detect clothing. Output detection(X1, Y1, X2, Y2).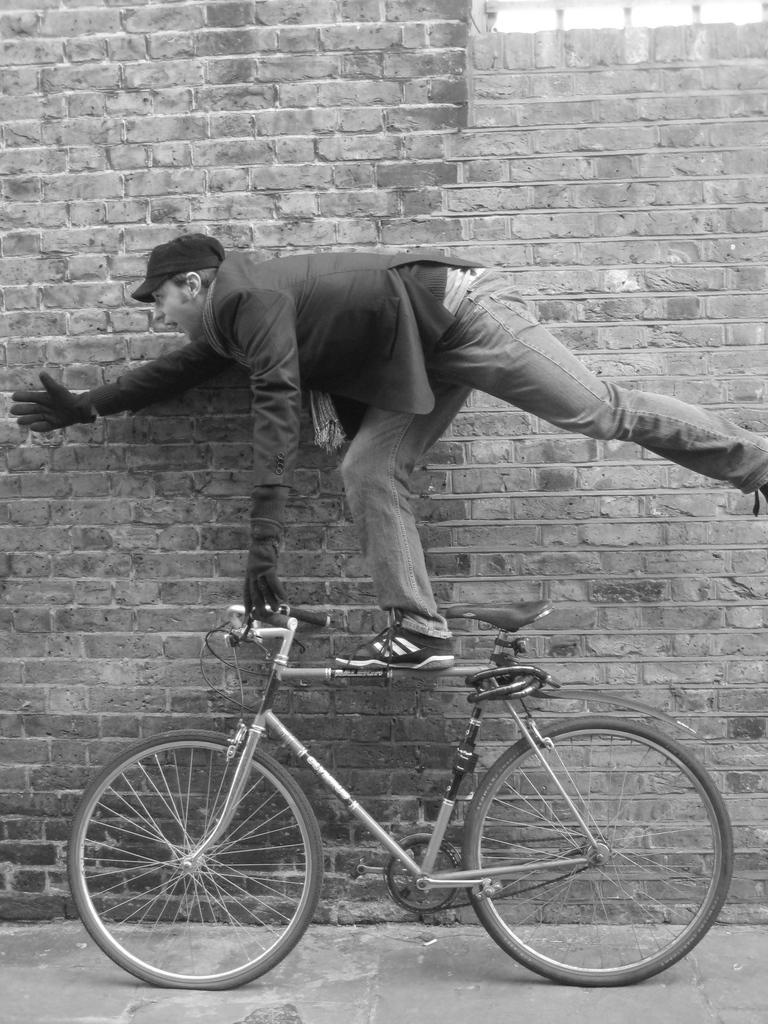
detection(91, 252, 767, 620).
